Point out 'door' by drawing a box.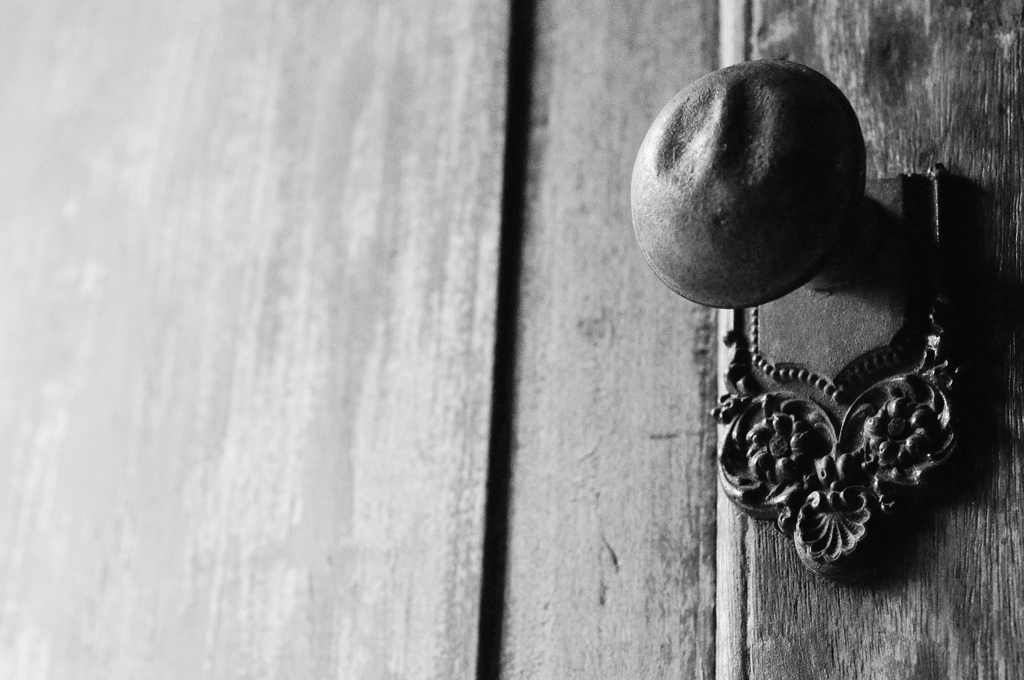
detection(0, 0, 1023, 679).
